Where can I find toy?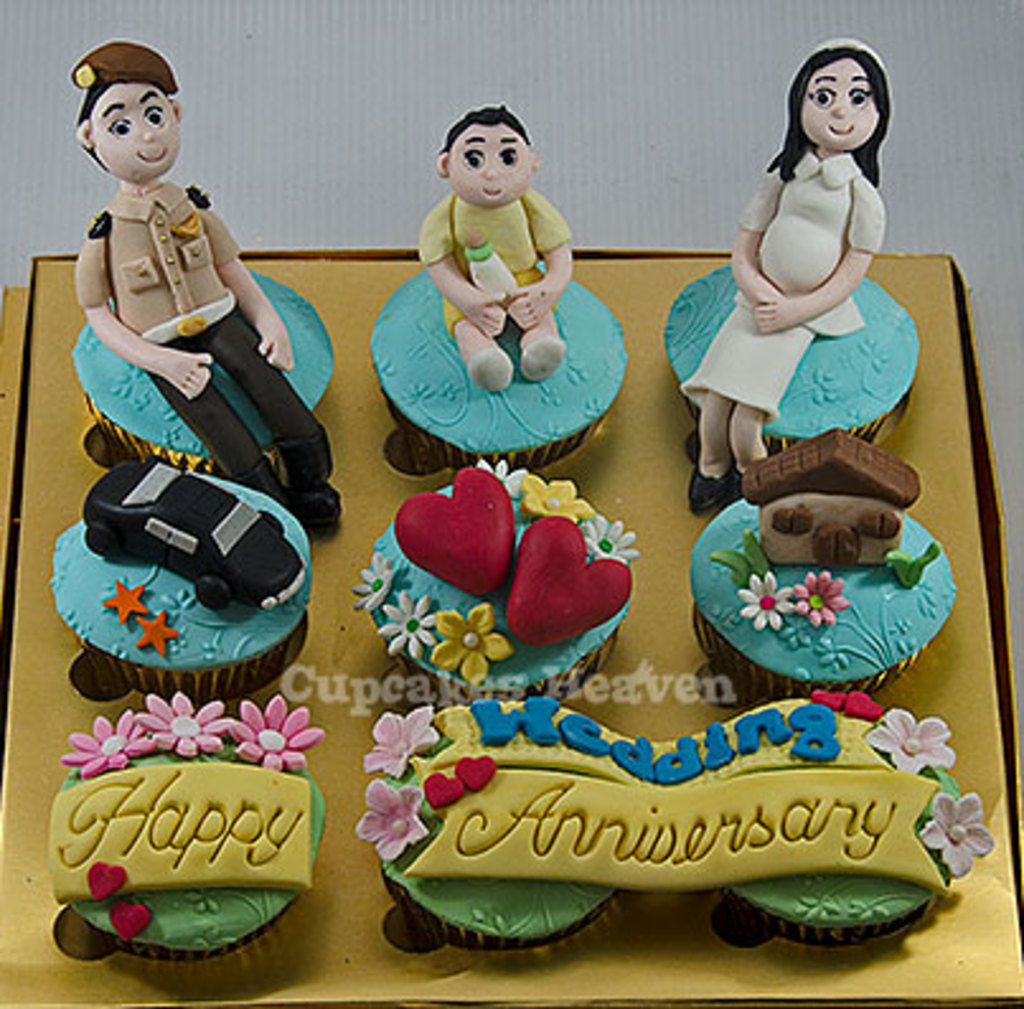
You can find it at bbox=[574, 508, 650, 567].
